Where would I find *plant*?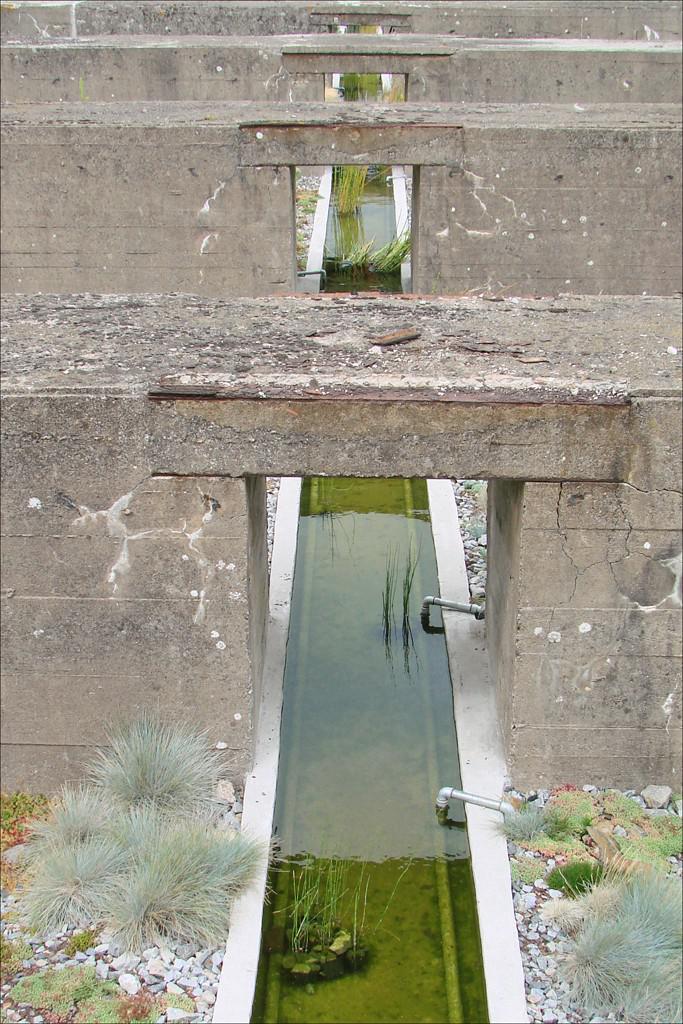
At detection(289, 842, 411, 955).
